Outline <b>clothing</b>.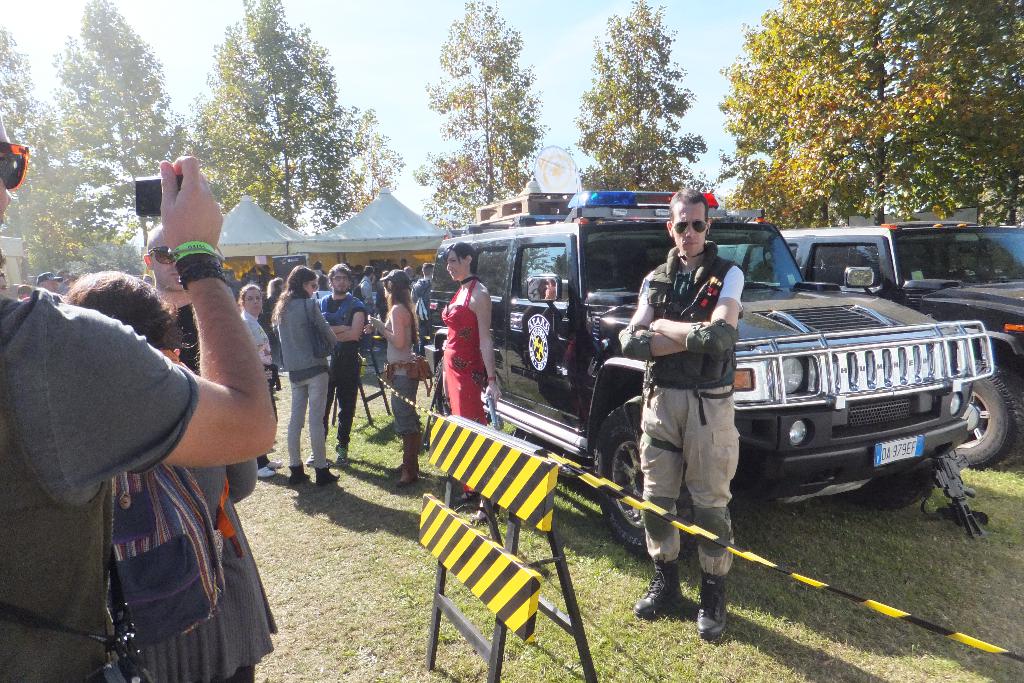
Outline: <bbox>359, 269, 379, 314</bbox>.
